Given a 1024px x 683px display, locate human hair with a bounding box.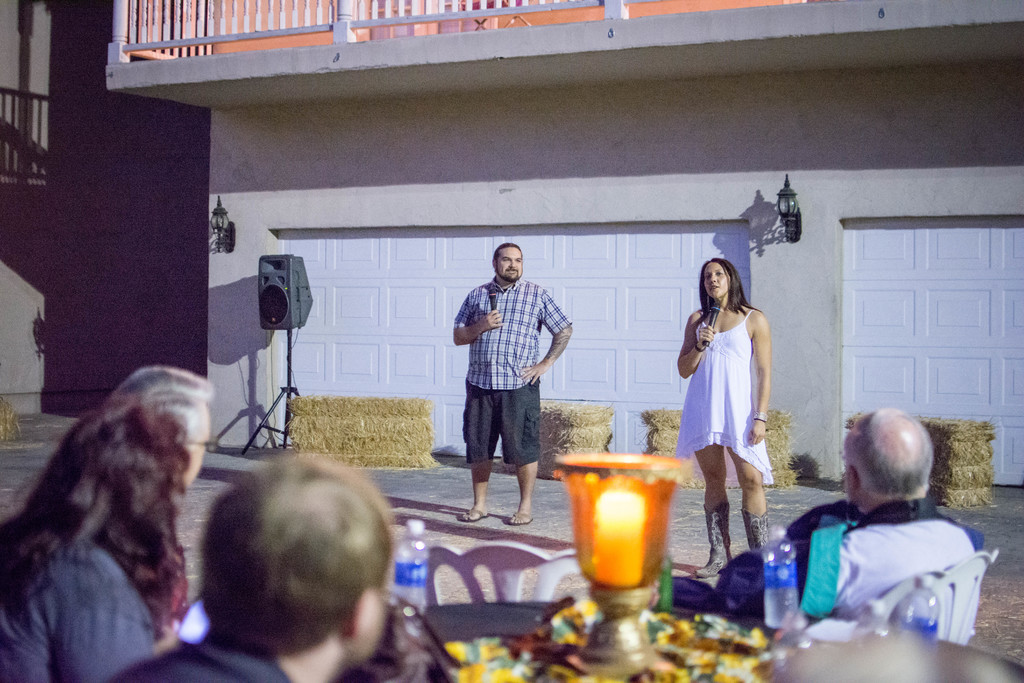
Located: Rect(174, 459, 411, 673).
